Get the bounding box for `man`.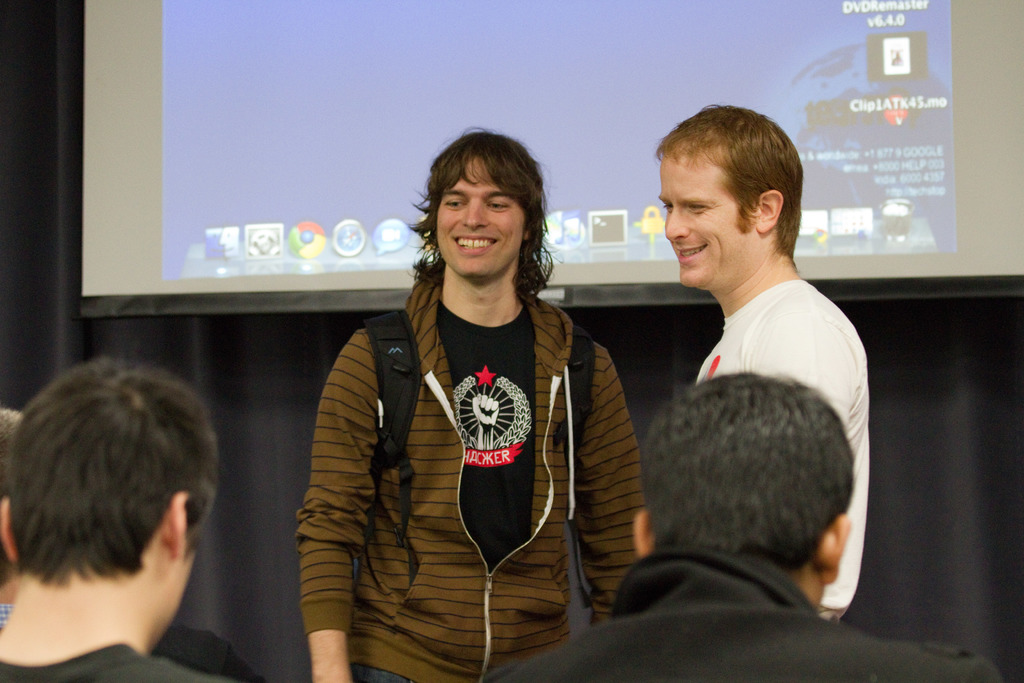
select_region(472, 371, 1005, 682).
